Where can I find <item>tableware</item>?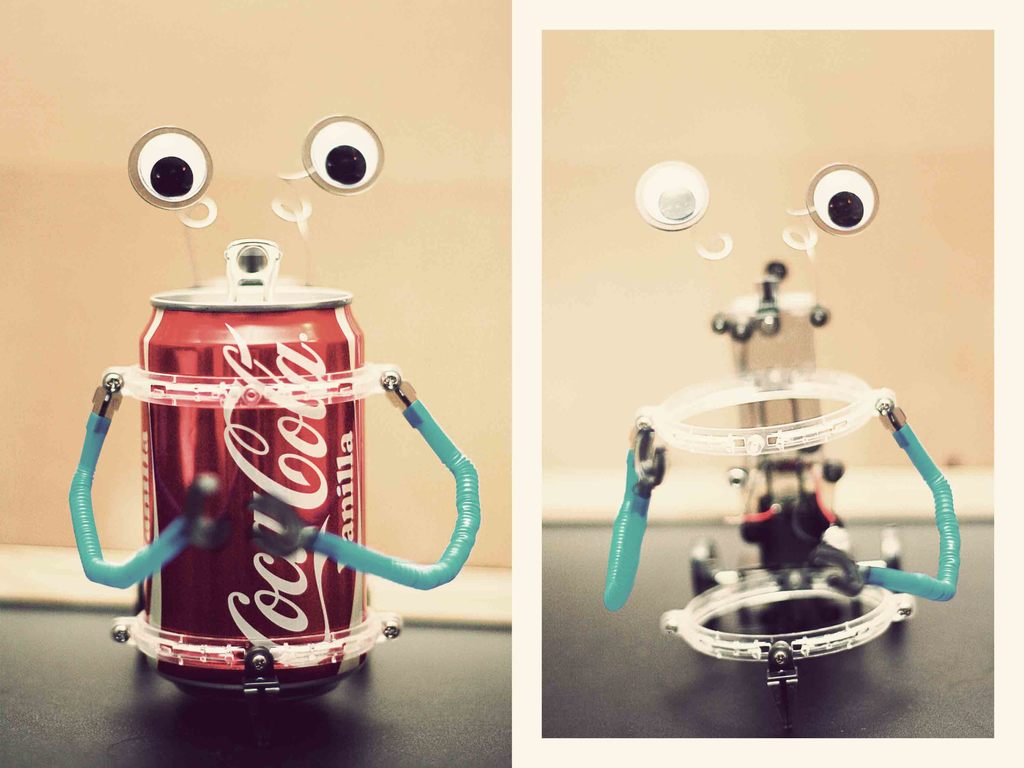
You can find it at 84,215,530,733.
